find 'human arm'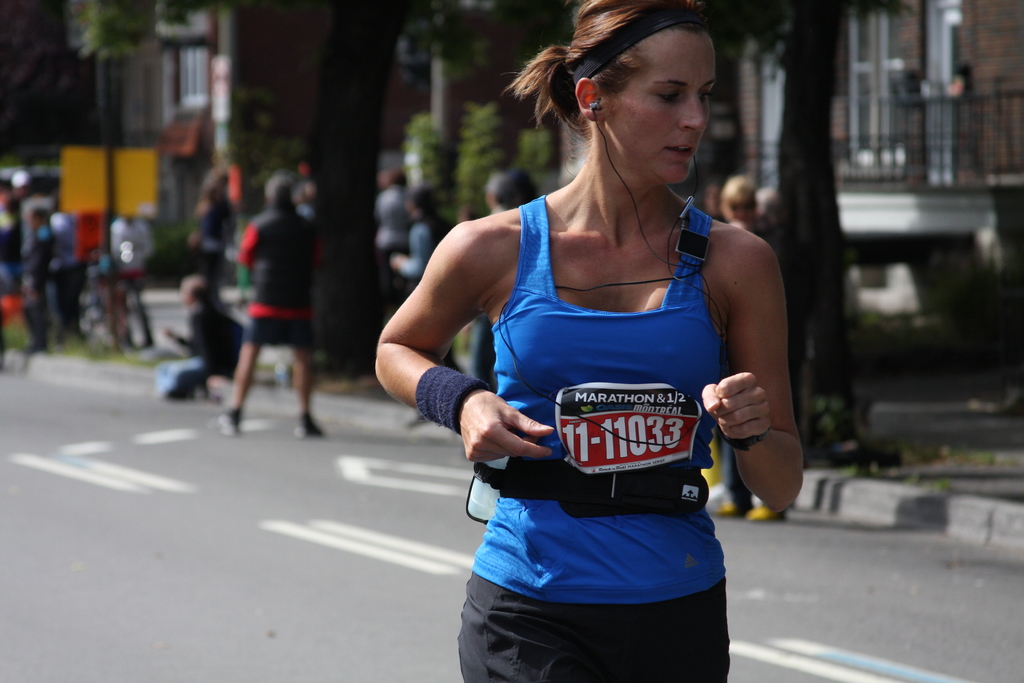
(x1=371, y1=215, x2=554, y2=462)
